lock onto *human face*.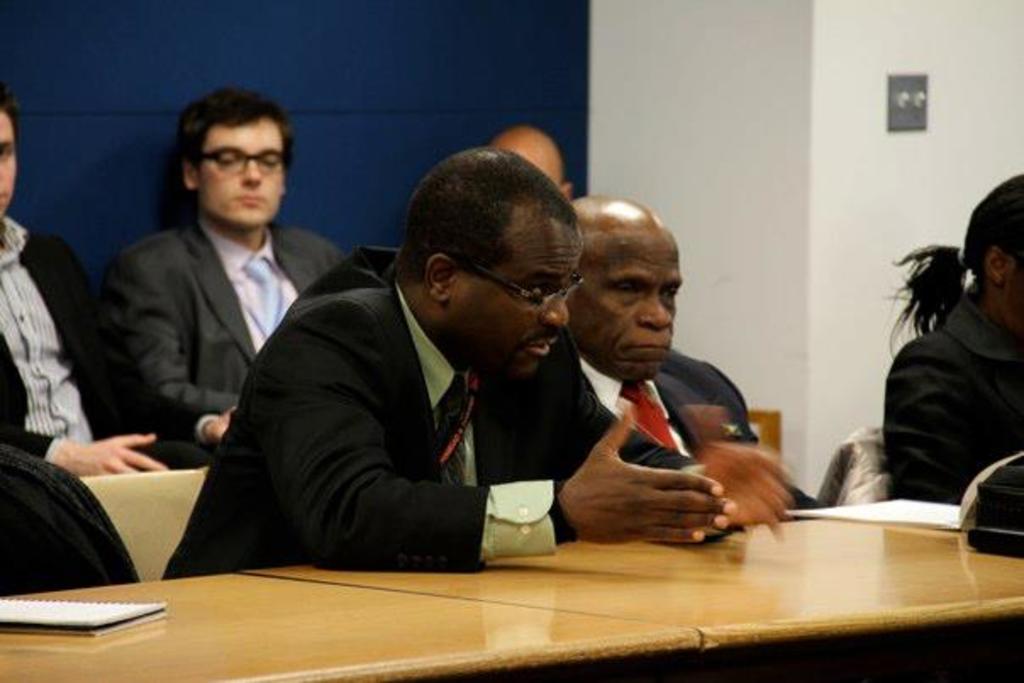
Locked: box(580, 236, 678, 381).
